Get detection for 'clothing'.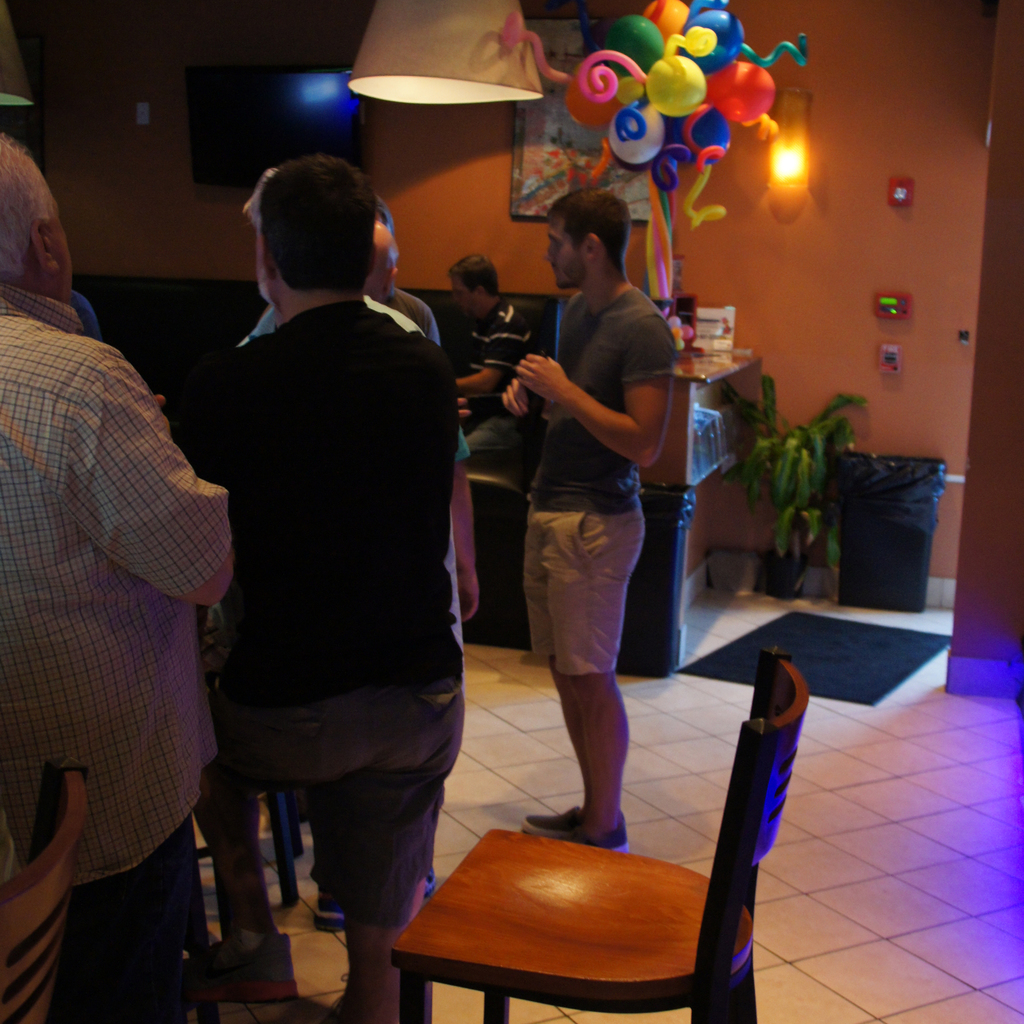
Detection: (left=438, top=297, right=528, bottom=442).
